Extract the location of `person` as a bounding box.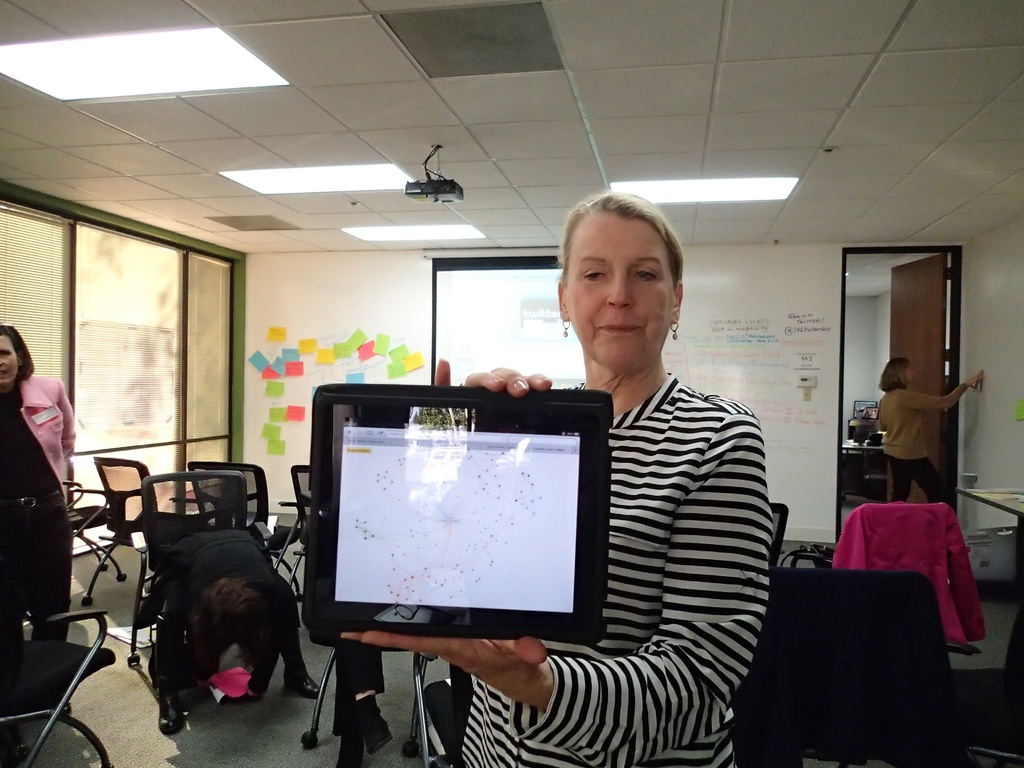
{"x1": 0, "y1": 324, "x2": 78, "y2": 648}.
